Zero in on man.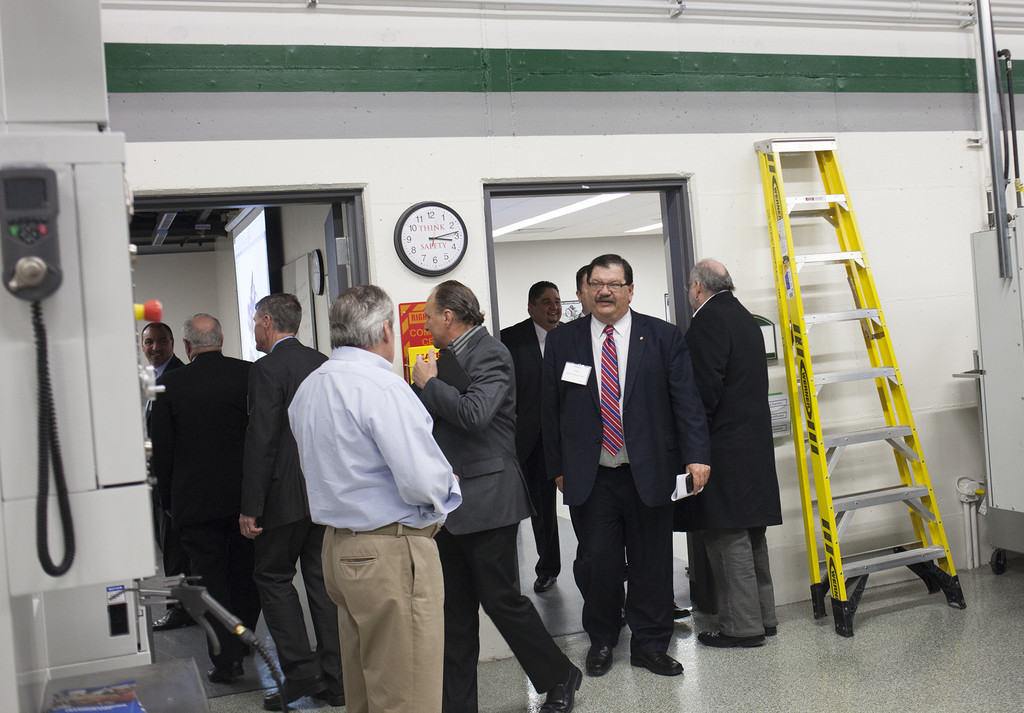
Zeroed in: pyautogui.locateOnScreen(144, 319, 195, 632).
